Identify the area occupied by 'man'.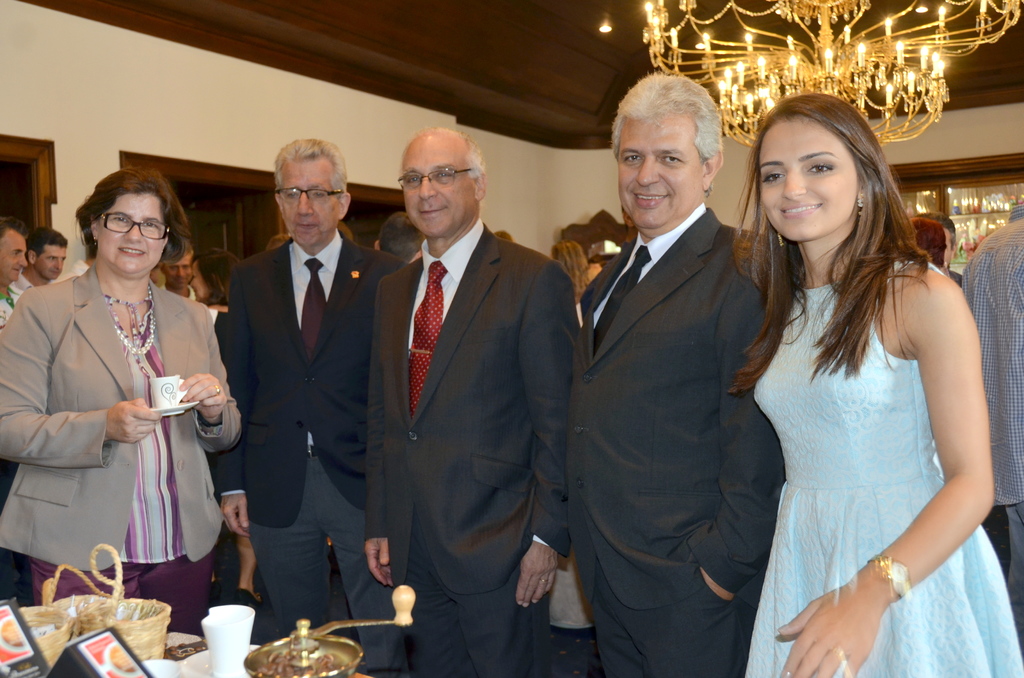
Area: crop(12, 230, 71, 304).
